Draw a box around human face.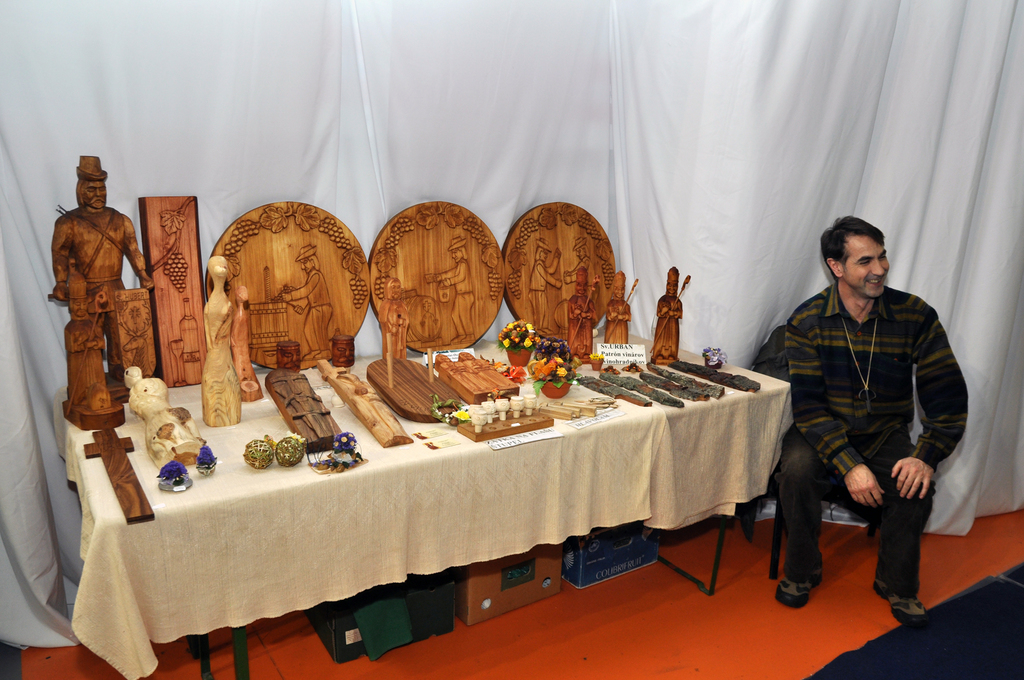
[577,283,582,291].
